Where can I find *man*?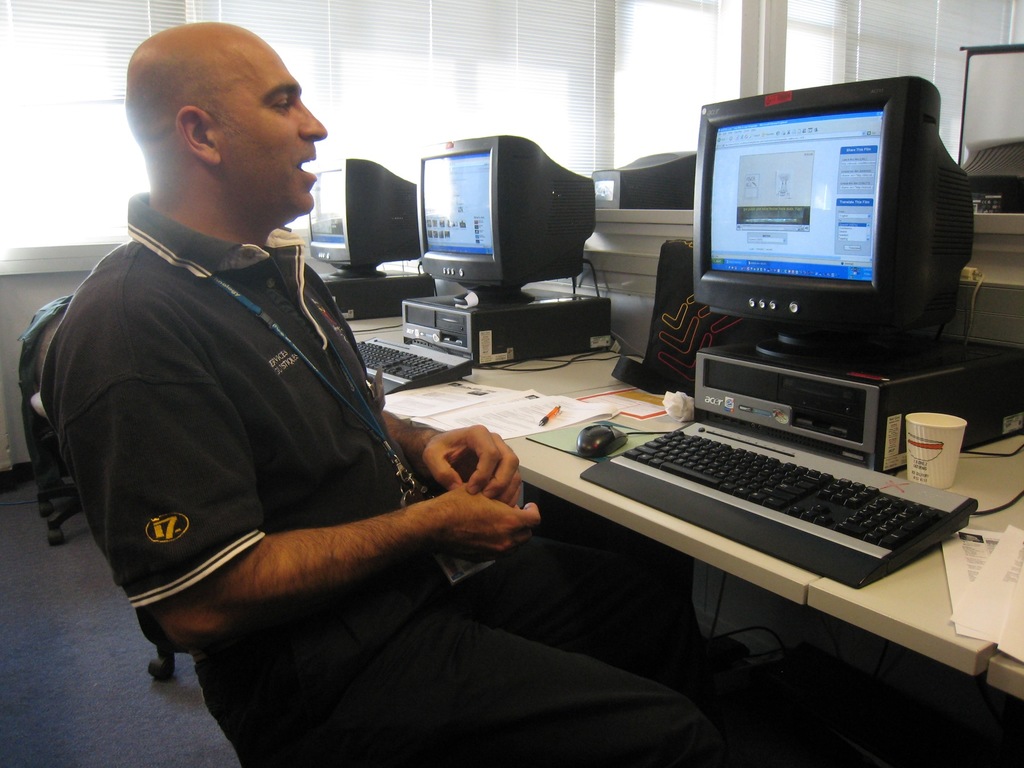
You can find it at BBox(136, 29, 689, 733).
